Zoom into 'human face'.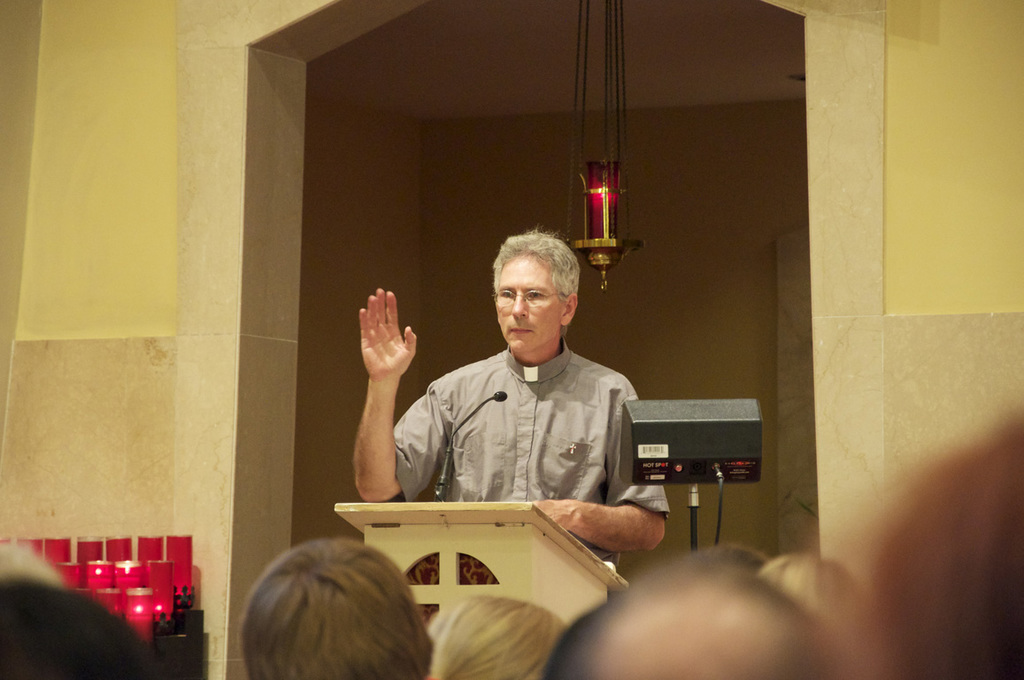
Zoom target: l=496, t=255, r=559, b=359.
